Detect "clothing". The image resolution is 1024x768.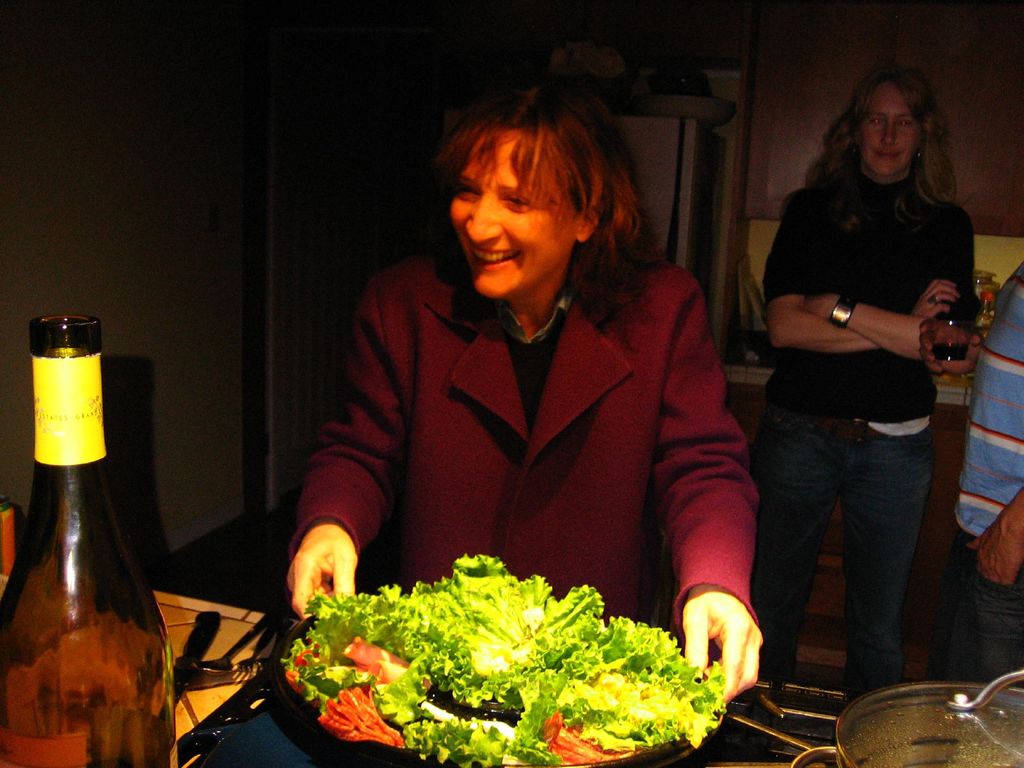
<box>959,256,1023,692</box>.
